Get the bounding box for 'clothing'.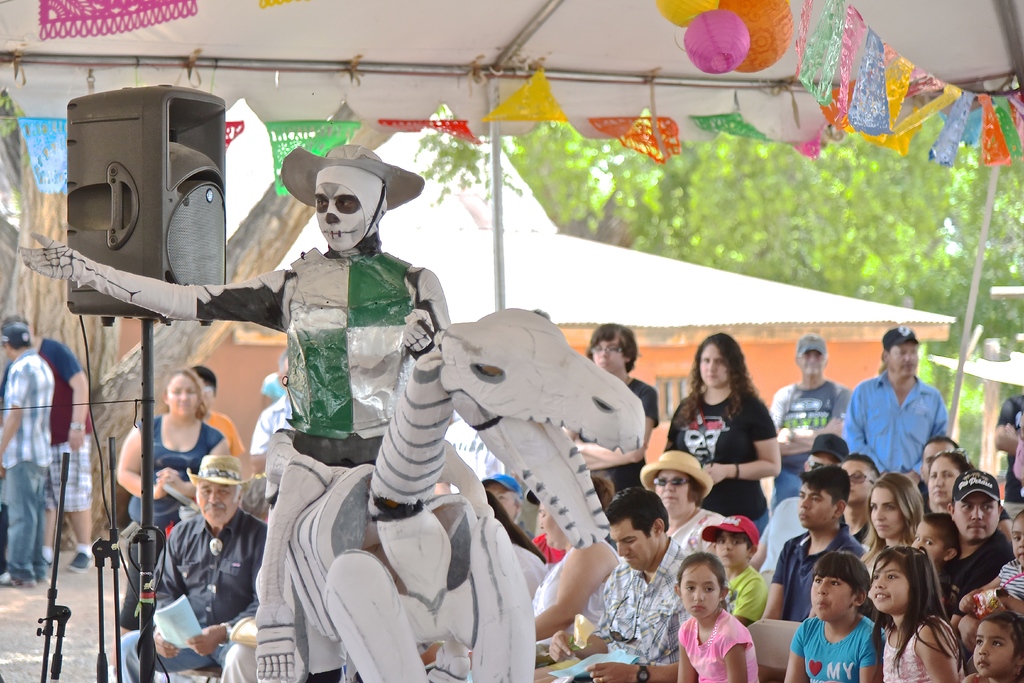
pyautogui.locateOnScreen(134, 414, 241, 616).
